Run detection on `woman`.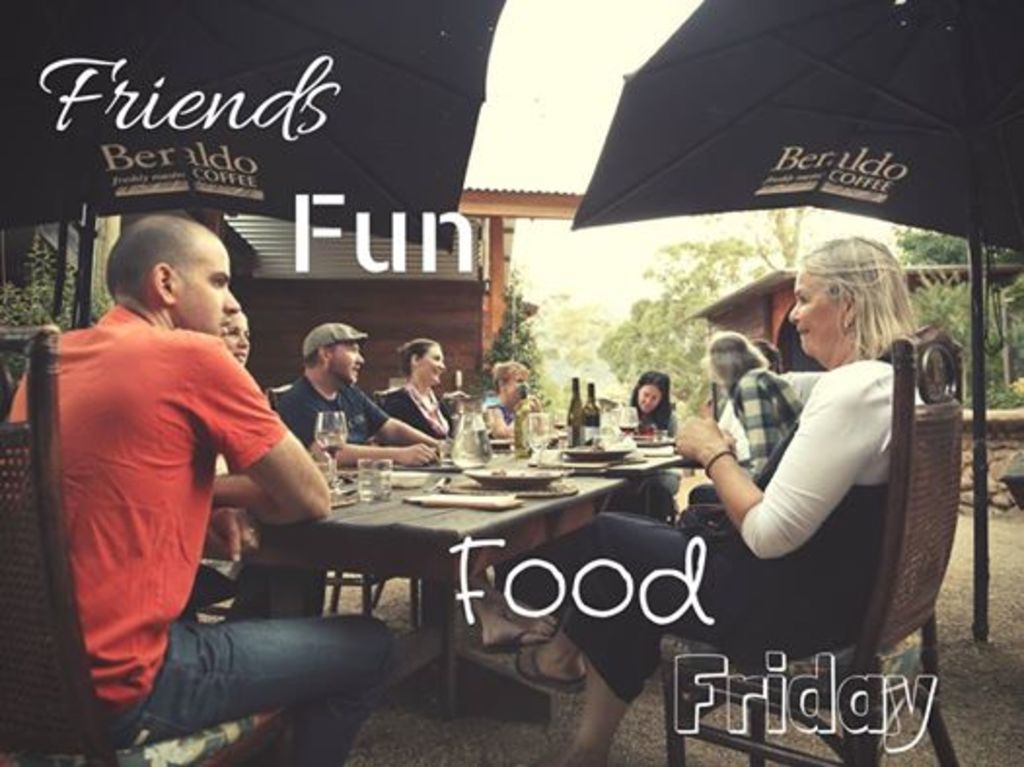
Result: {"left": 617, "top": 368, "right": 679, "bottom": 506}.
